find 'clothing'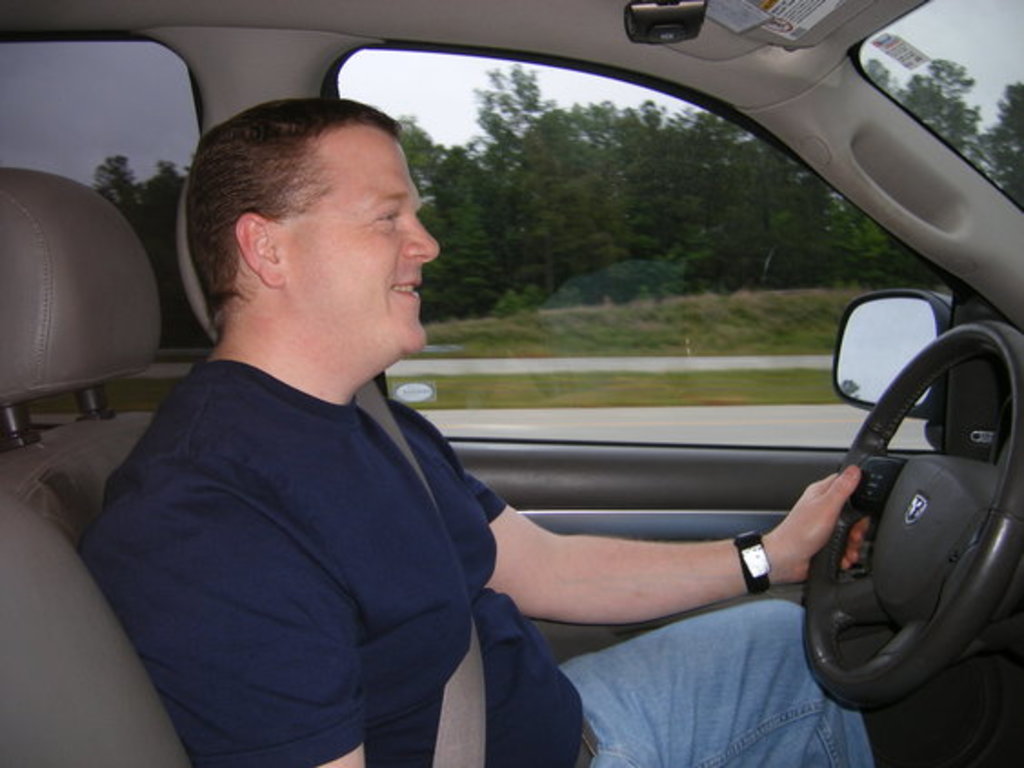
region(76, 369, 880, 766)
